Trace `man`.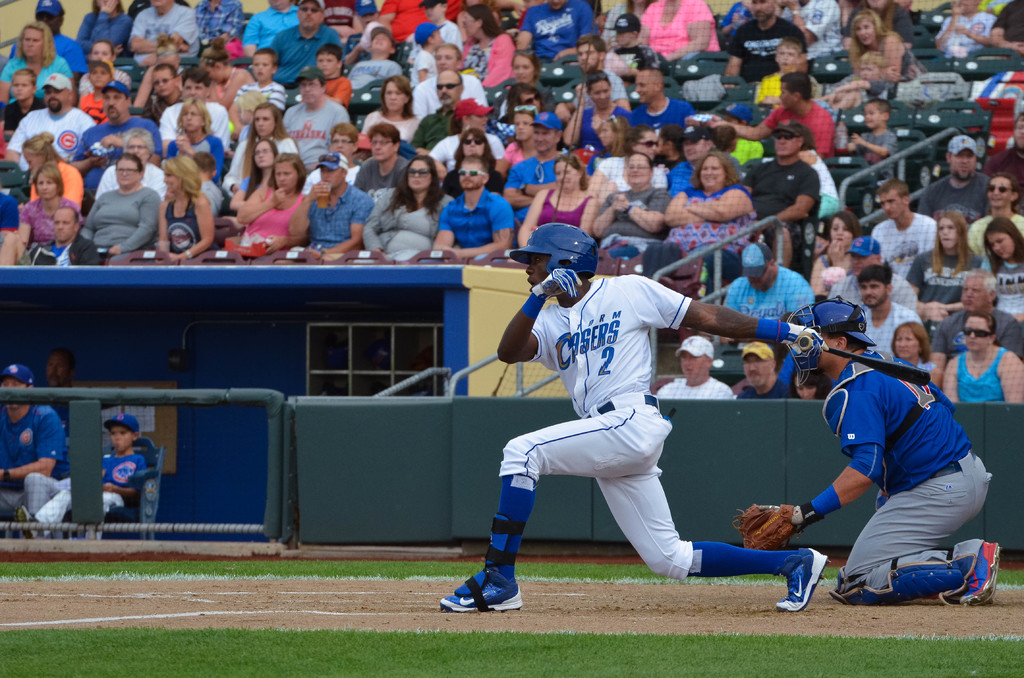
Traced to select_region(435, 220, 830, 614).
